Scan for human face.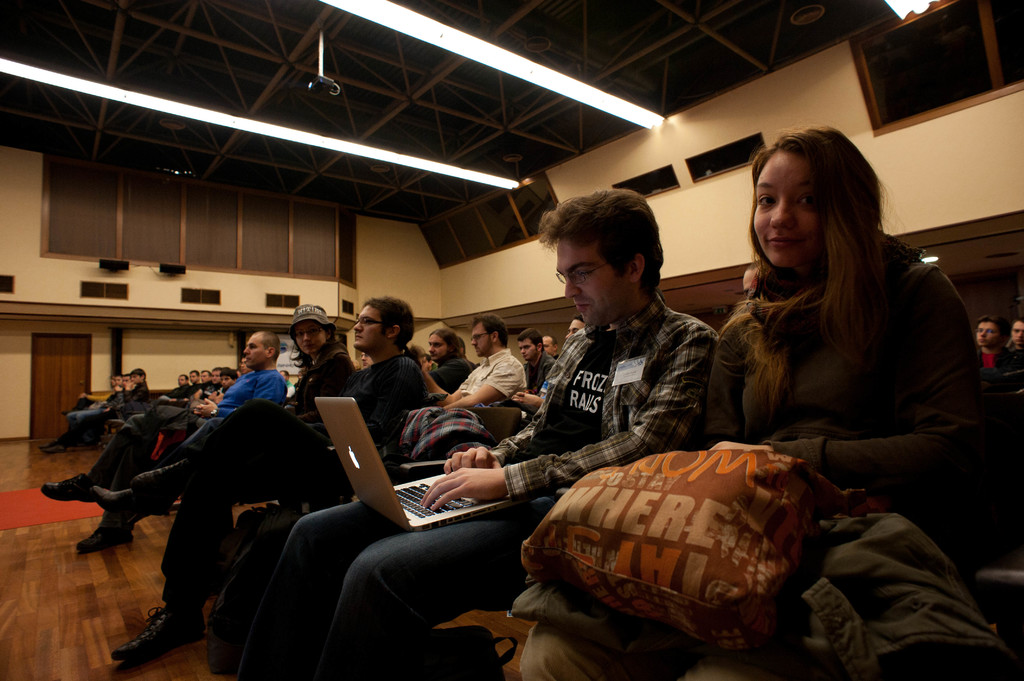
Scan result: box(543, 337, 557, 353).
